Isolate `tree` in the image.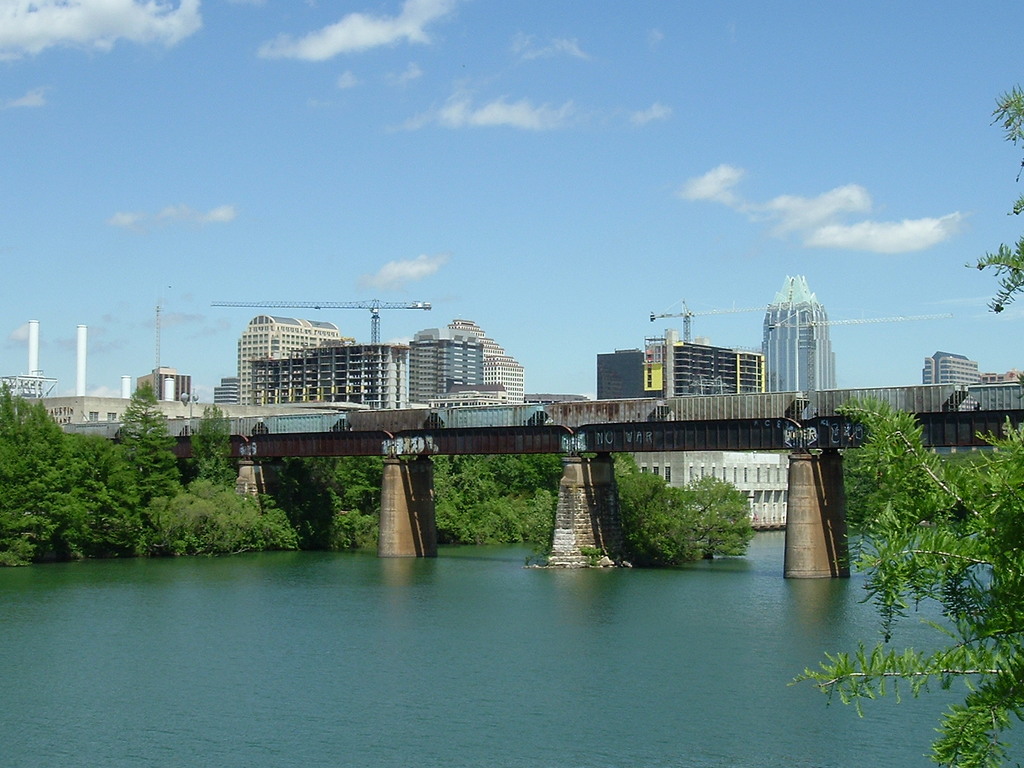
Isolated region: [left=975, top=83, right=1023, bottom=309].
